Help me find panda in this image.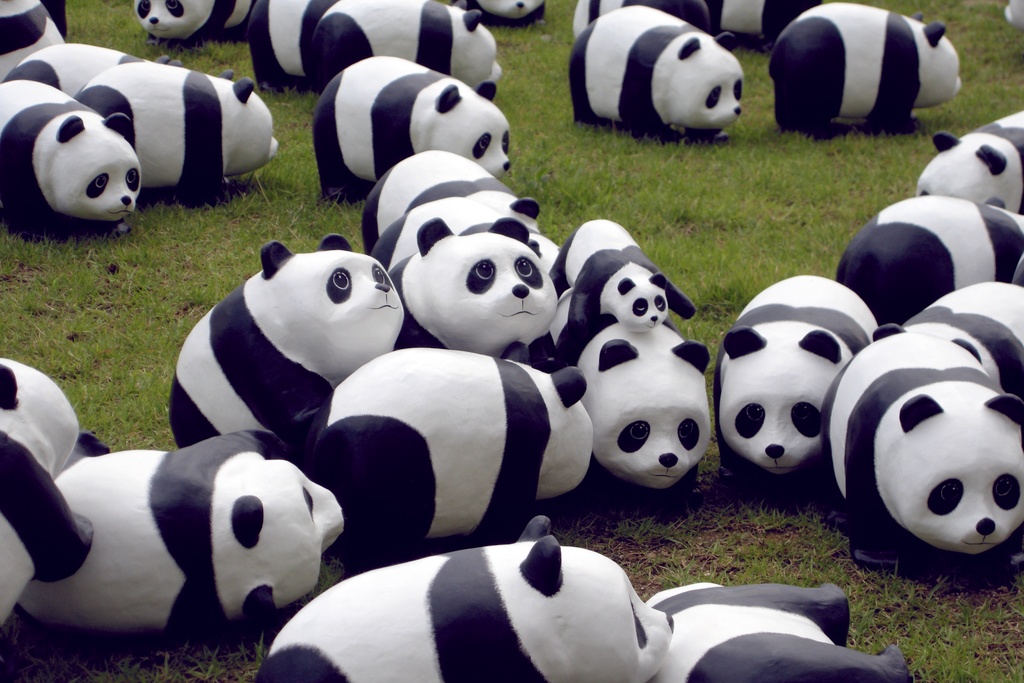
Found it: (836, 194, 1023, 334).
